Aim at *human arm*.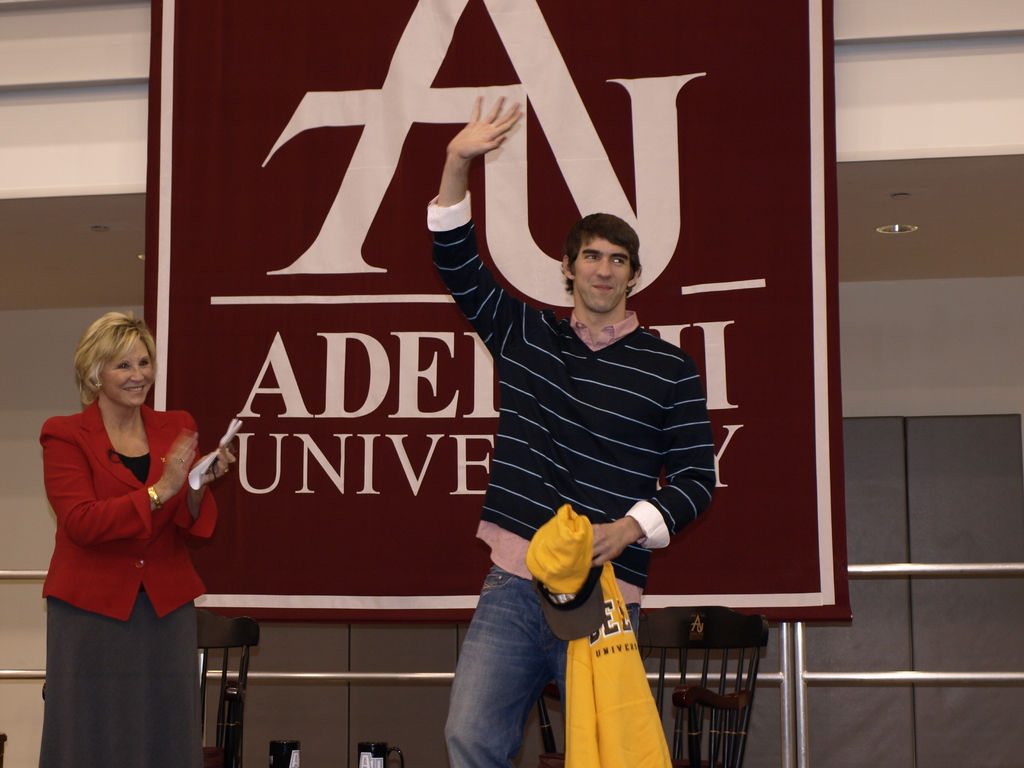
Aimed at x1=586, y1=357, x2=717, y2=575.
